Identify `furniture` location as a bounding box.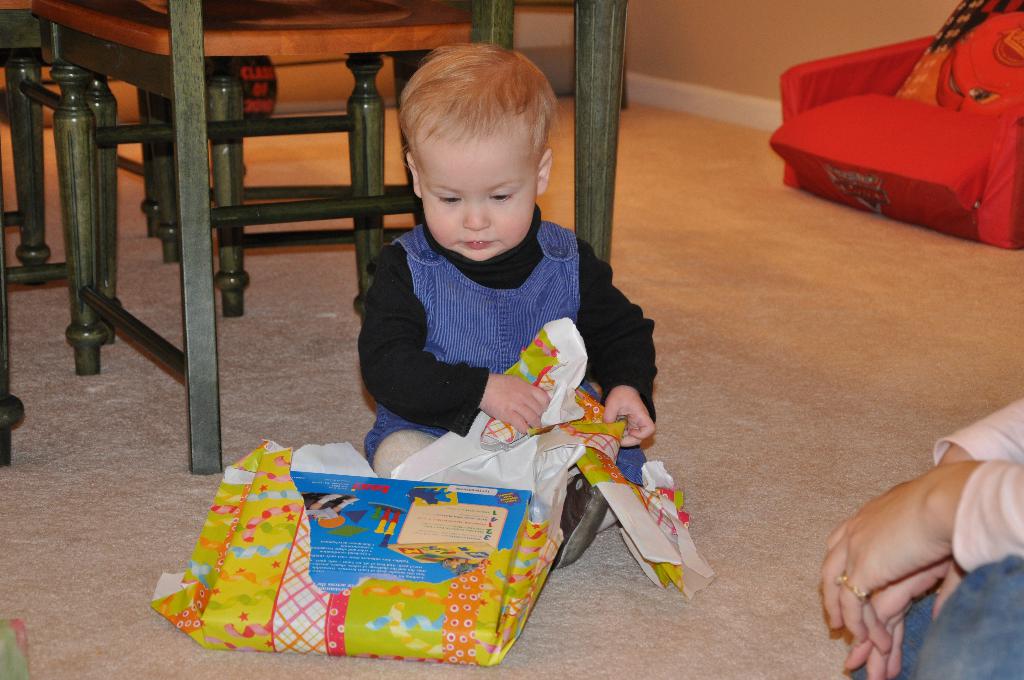
bbox=[0, 0, 119, 346].
